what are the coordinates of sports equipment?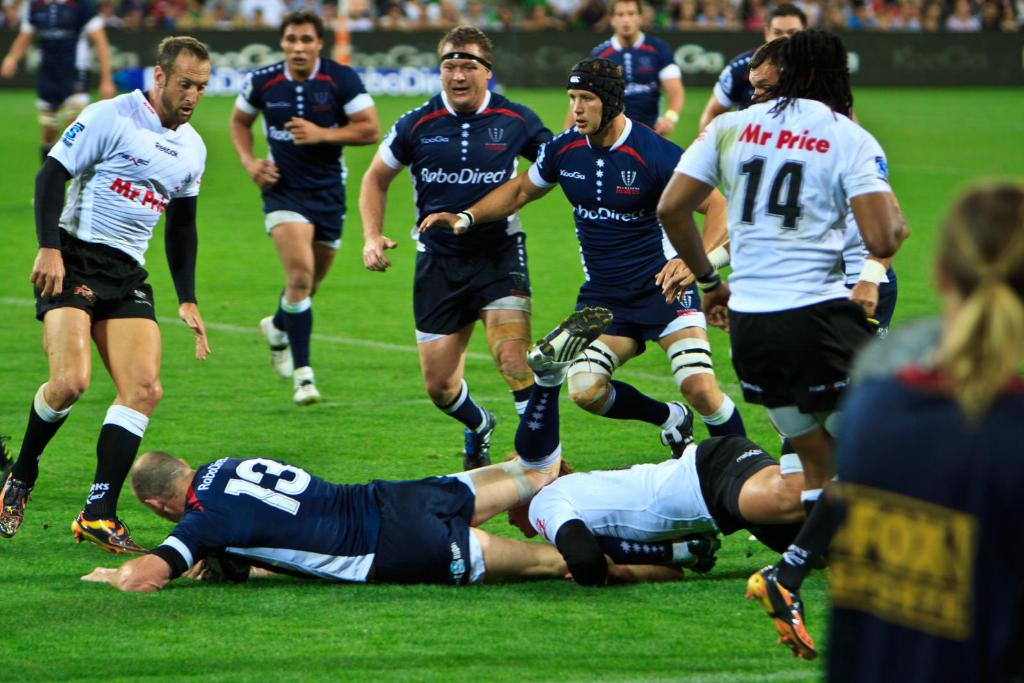
select_region(566, 58, 626, 136).
